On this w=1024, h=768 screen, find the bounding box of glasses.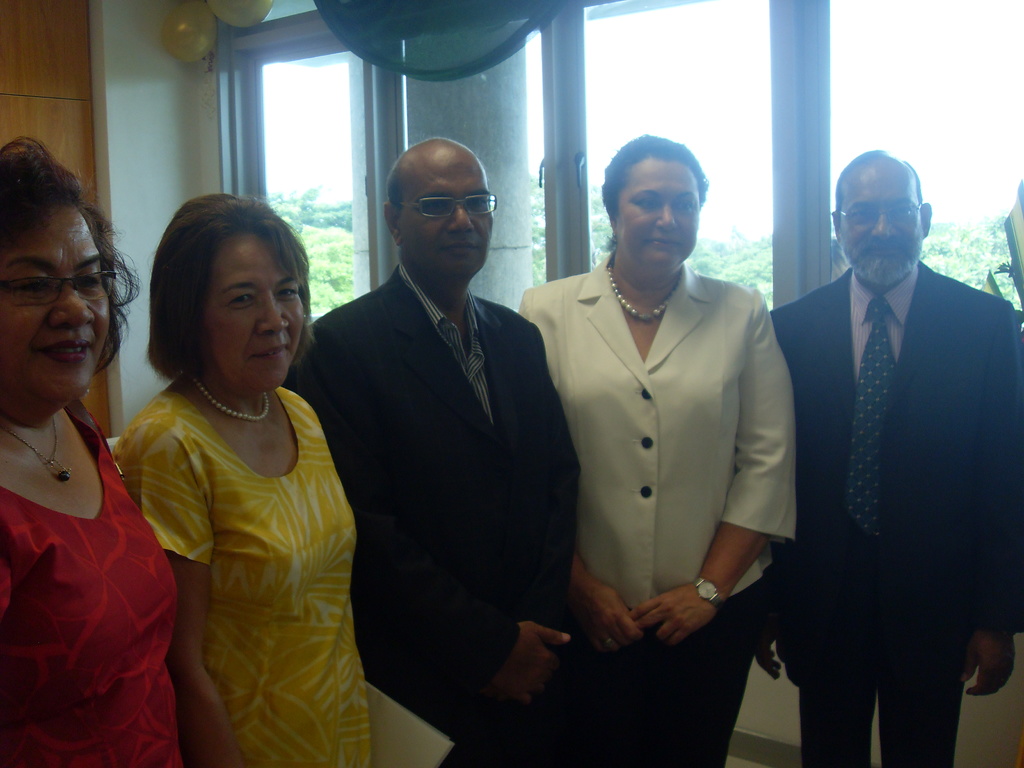
Bounding box: l=8, t=263, r=124, b=317.
